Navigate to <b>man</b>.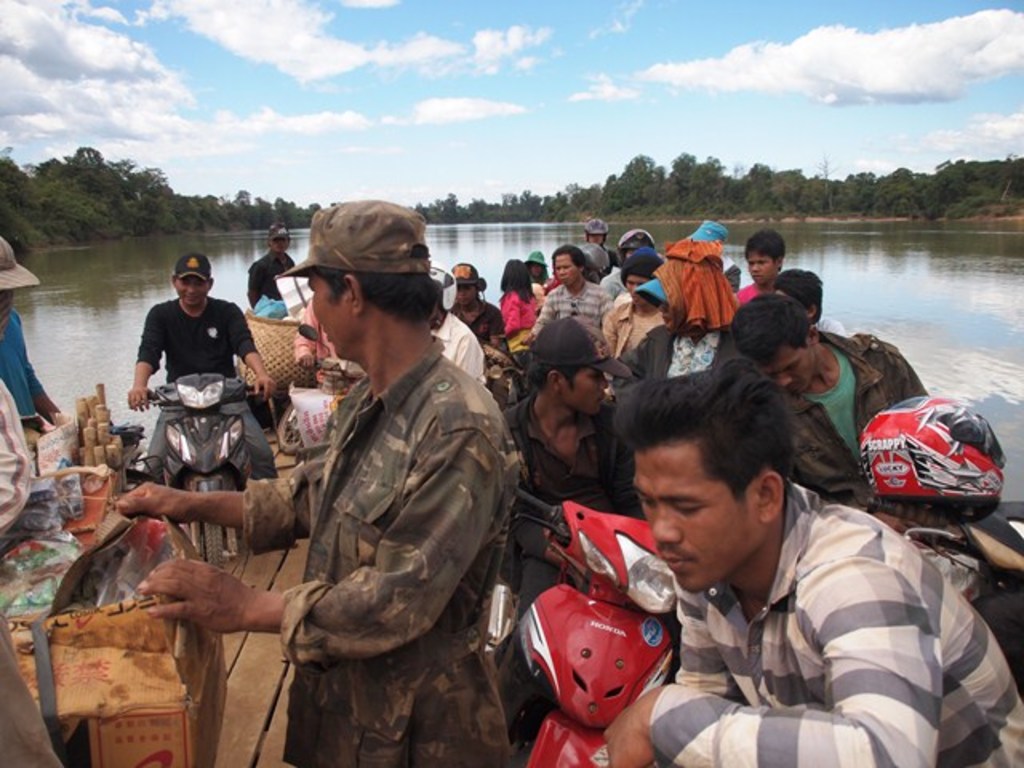
Navigation target: select_region(0, 381, 67, 766).
